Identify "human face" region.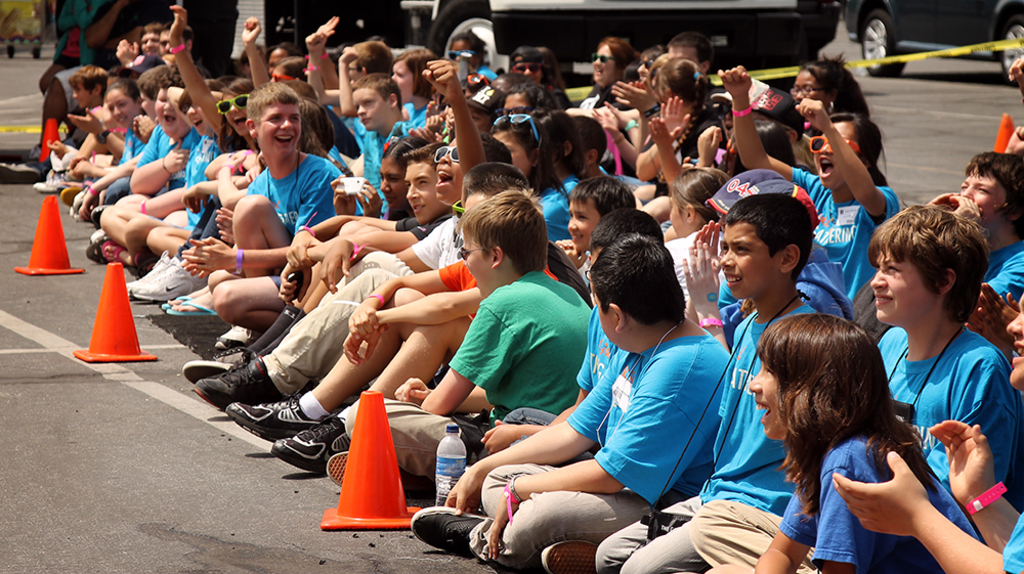
Region: <box>141,33,158,57</box>.
